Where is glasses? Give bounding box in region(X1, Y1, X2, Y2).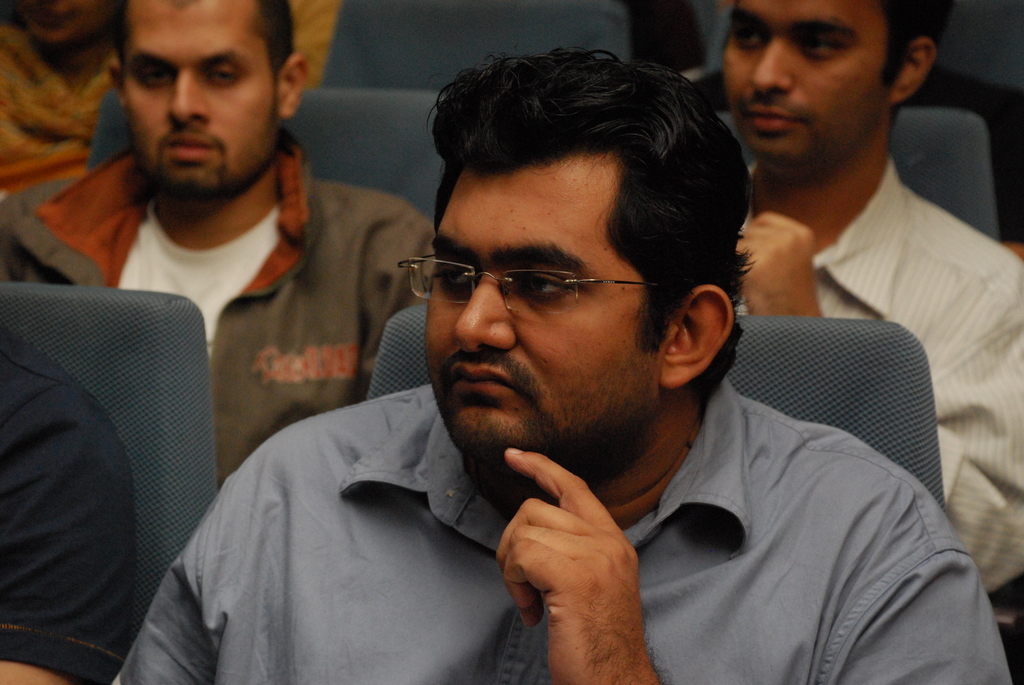
region(404, 243, 669, 318).
